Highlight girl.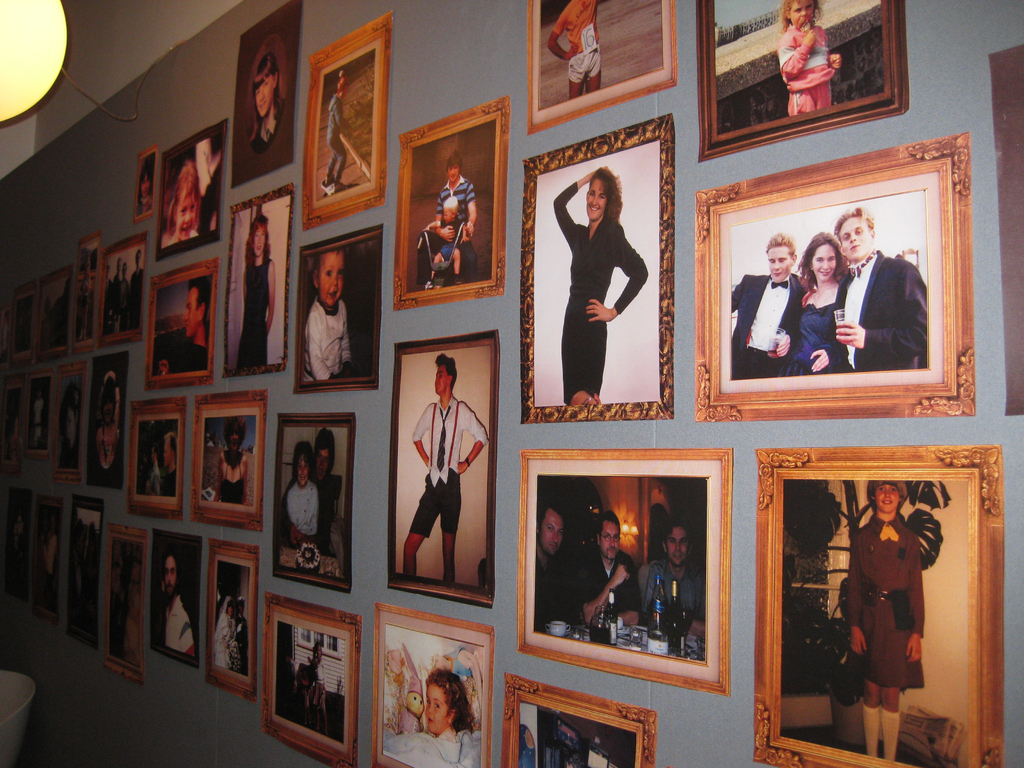
Highlighted region: 803, 229, 852, 369.
